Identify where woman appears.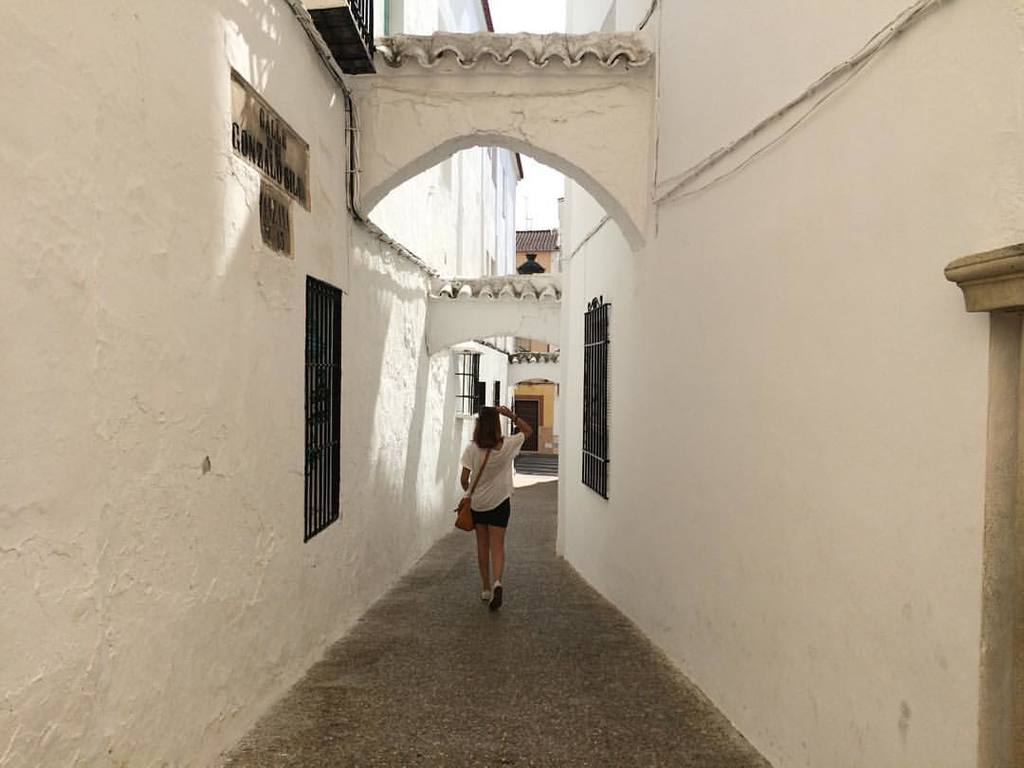
Appears at (left=448, top=393, right=536, bottom=610).
